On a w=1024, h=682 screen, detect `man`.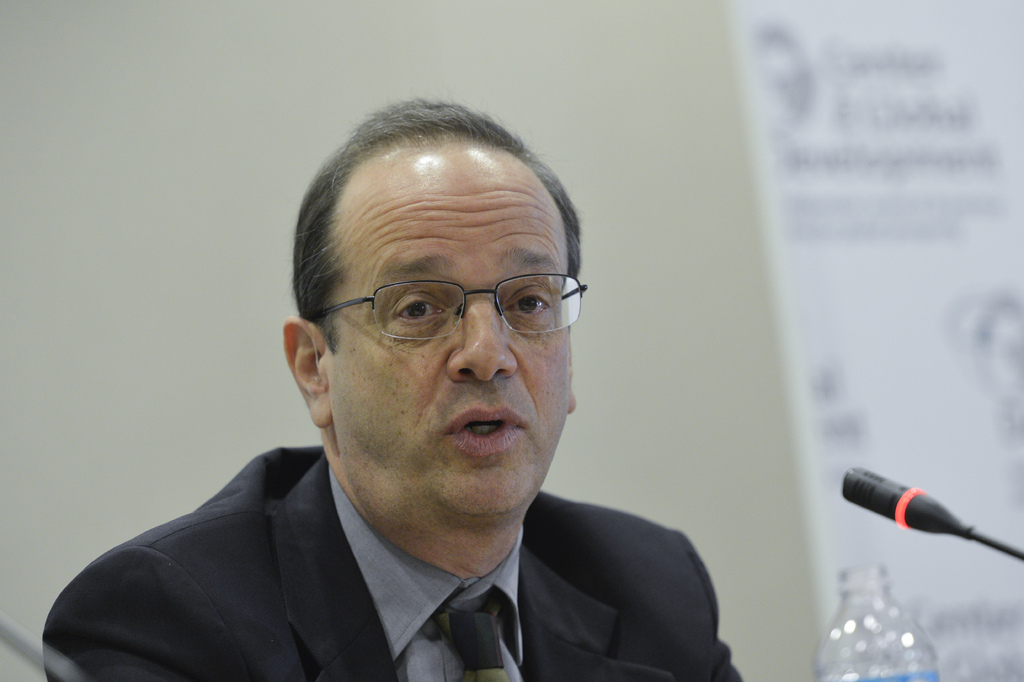
bbox(32, 108, 794, 681).
